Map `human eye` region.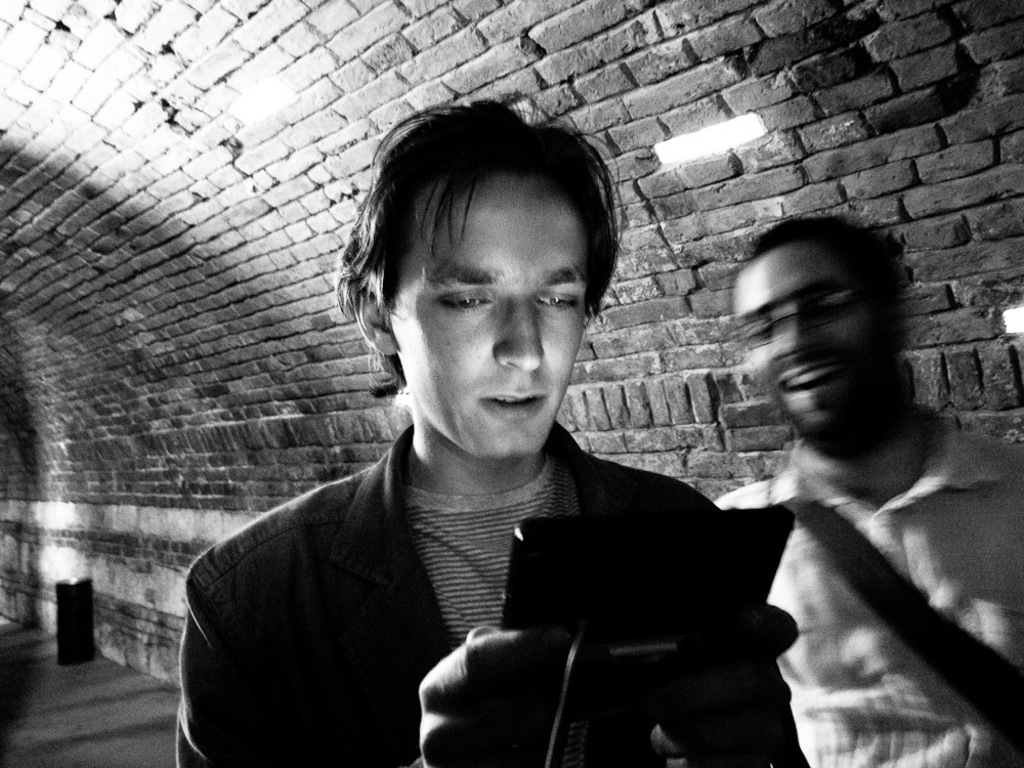
Mapped to 813, 288, 849, 317.
